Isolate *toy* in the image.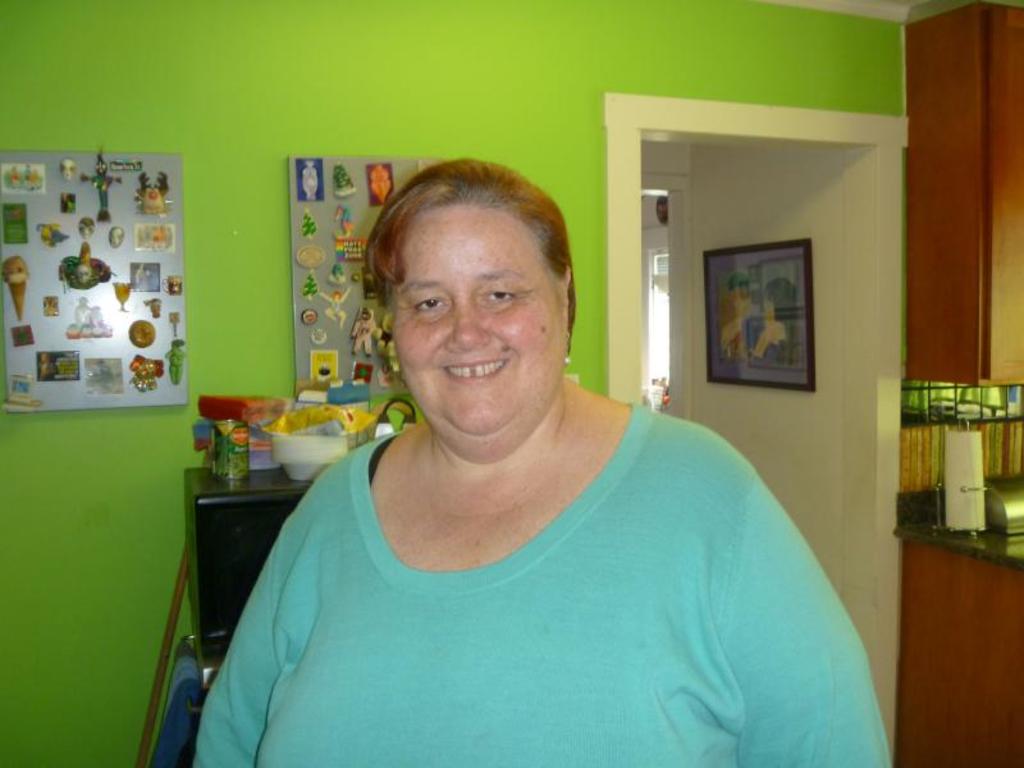
Isolated region: pyautogui.locateOnScreen(311, 326, 328, 348).
